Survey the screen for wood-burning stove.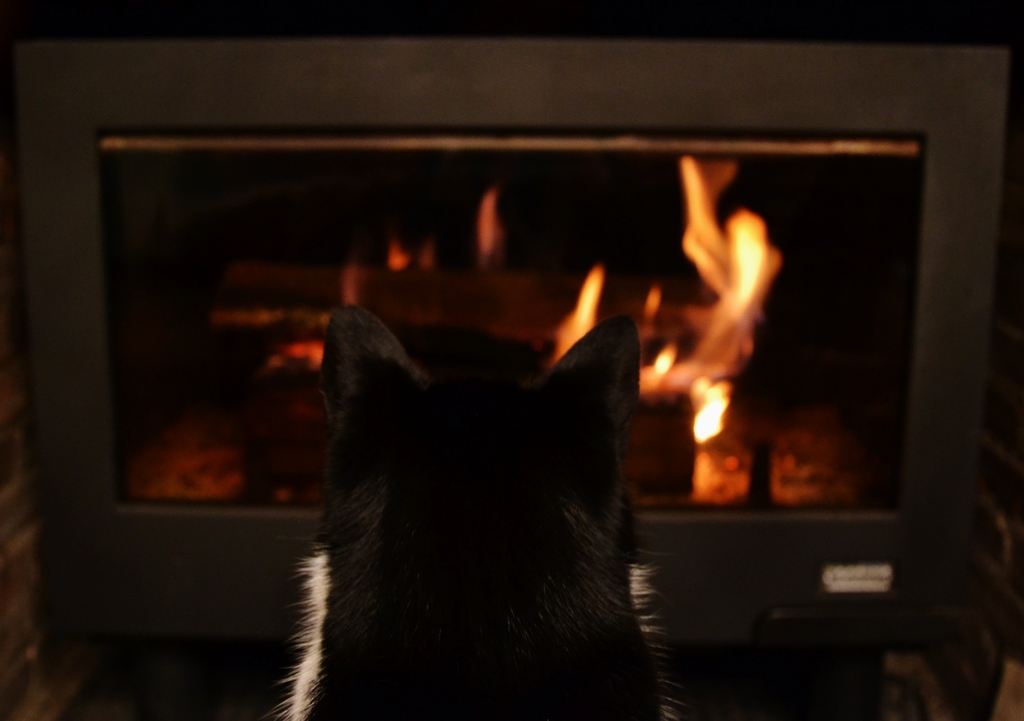
Survey found: (92,133,925,517).
